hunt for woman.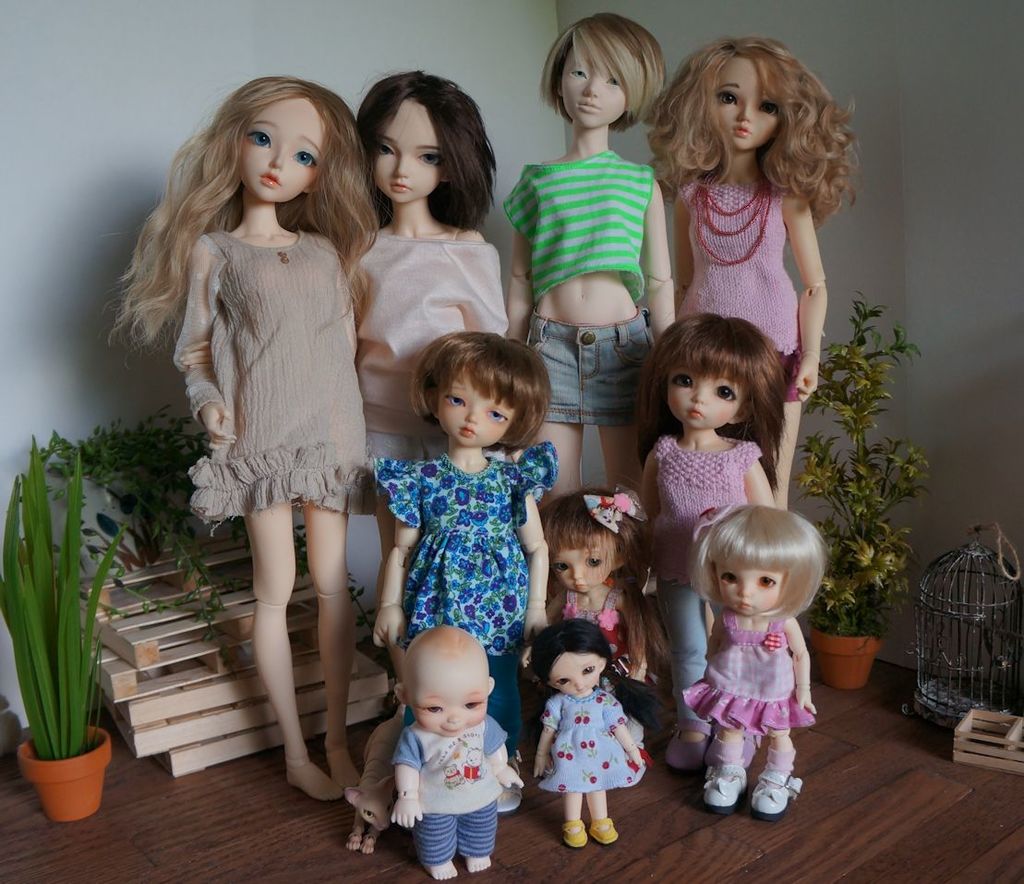
Hunted down at bbox=(338, 62, 510, 563).
